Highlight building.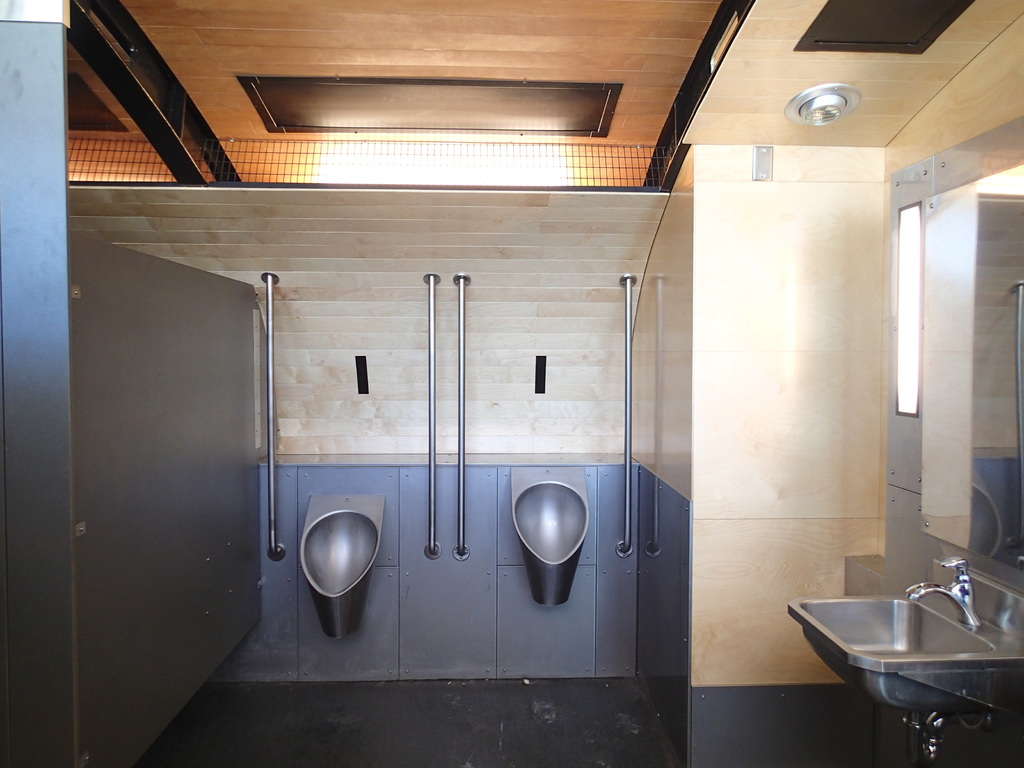
Highlighted region: [x1=0, y1=0, x2=1023, y2=767].
